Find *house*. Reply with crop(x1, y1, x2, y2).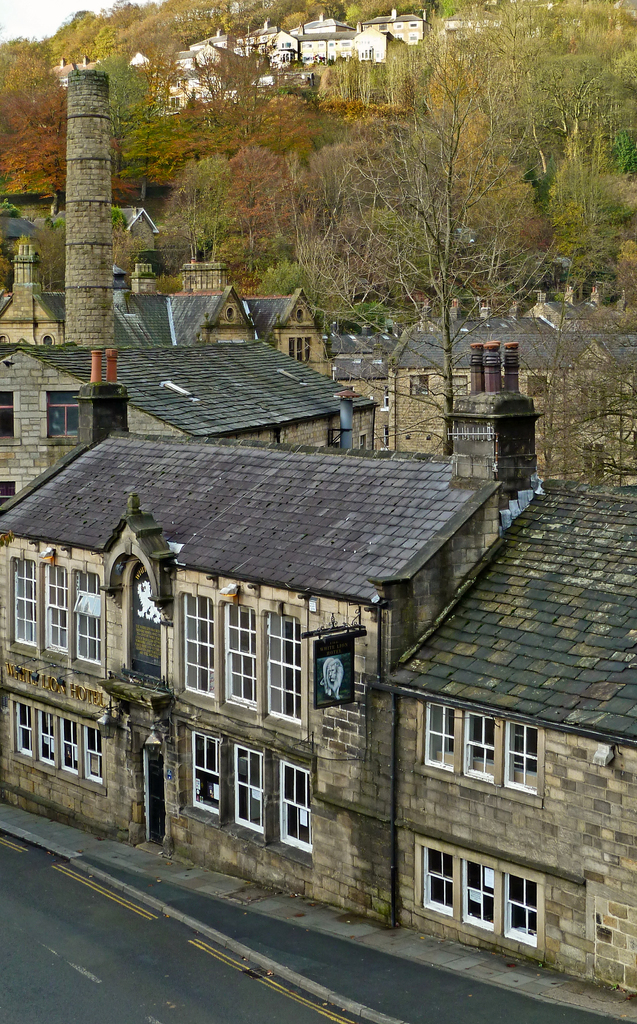
crop(533, 316, 636, 388).
